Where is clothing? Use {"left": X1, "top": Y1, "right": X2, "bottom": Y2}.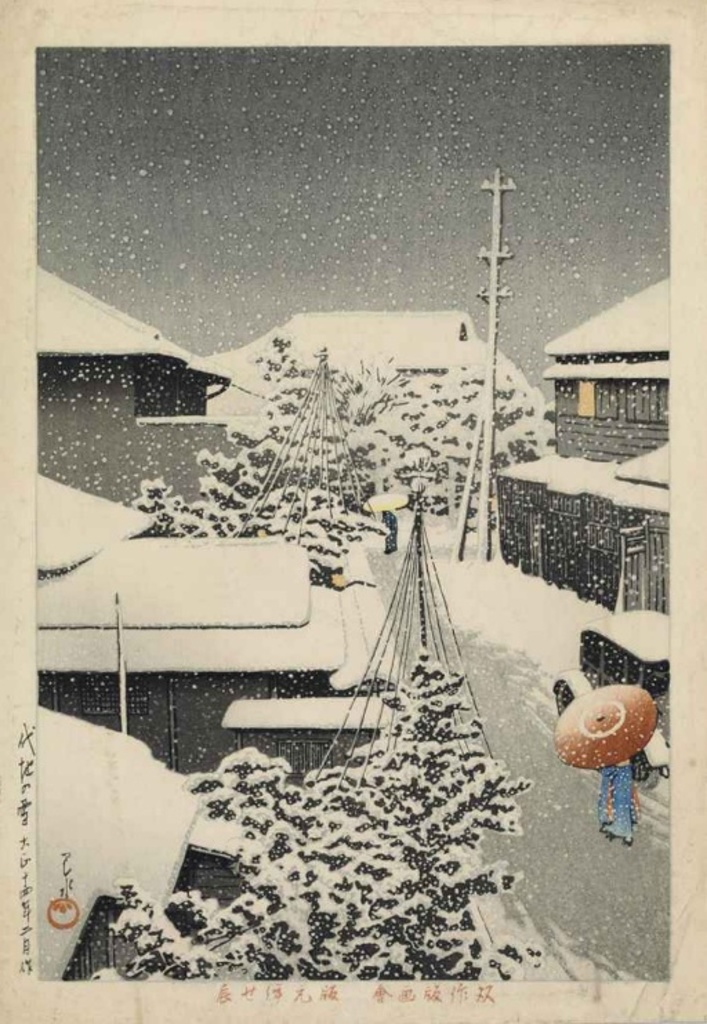
{"left": 594, "top": 758, "right": 631, "bottom": 840}.
